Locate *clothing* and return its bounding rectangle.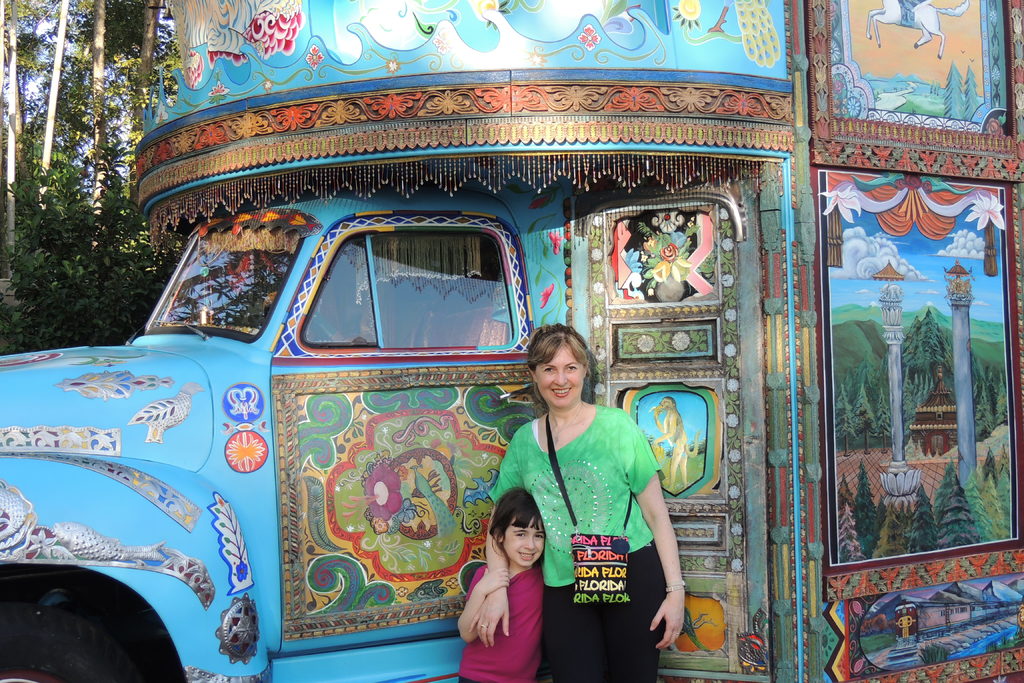
BBox(518, 399, 671, 661).
